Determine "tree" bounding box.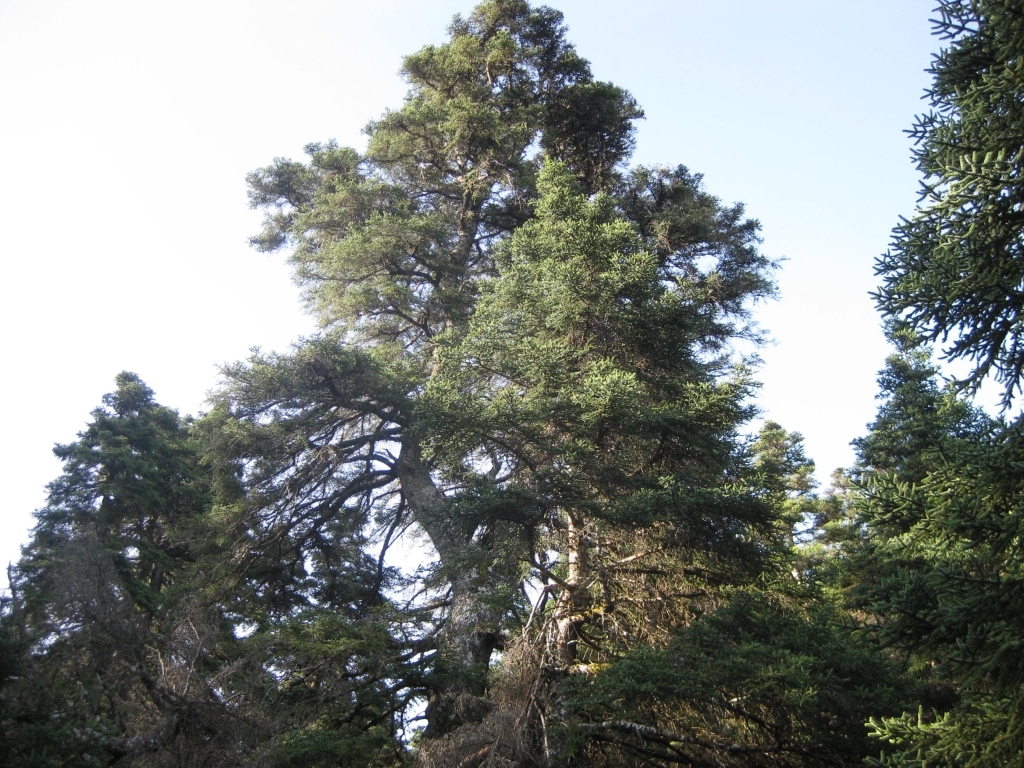
Determined: {"left": 173, "top": 0, "right": 785, "bottom": 767}.
